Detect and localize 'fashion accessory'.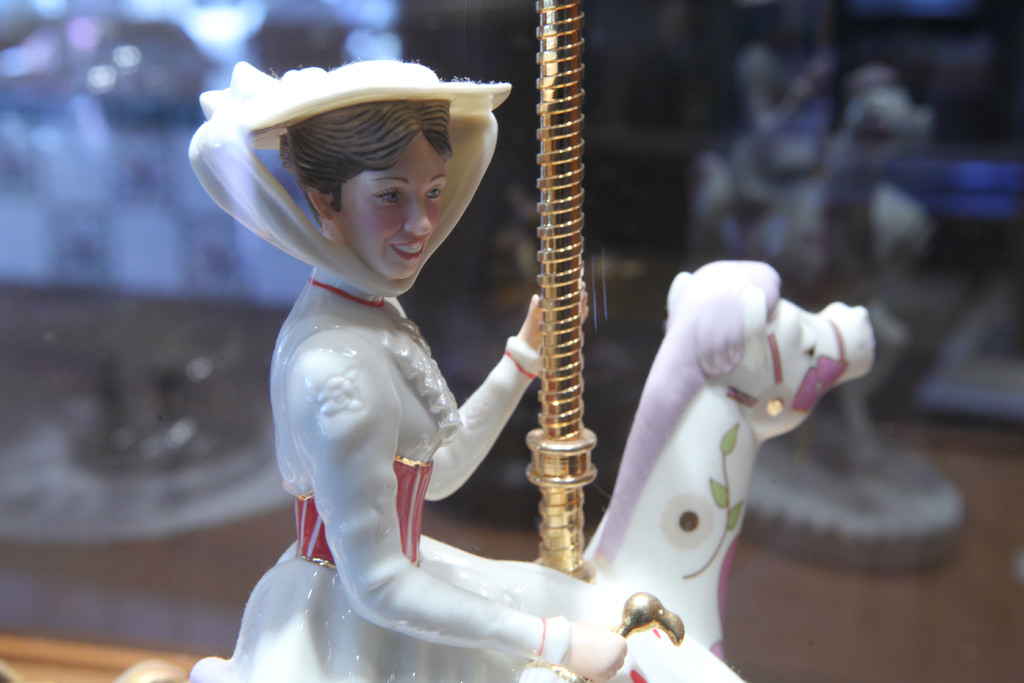
Localized at 192:58:511:295.
